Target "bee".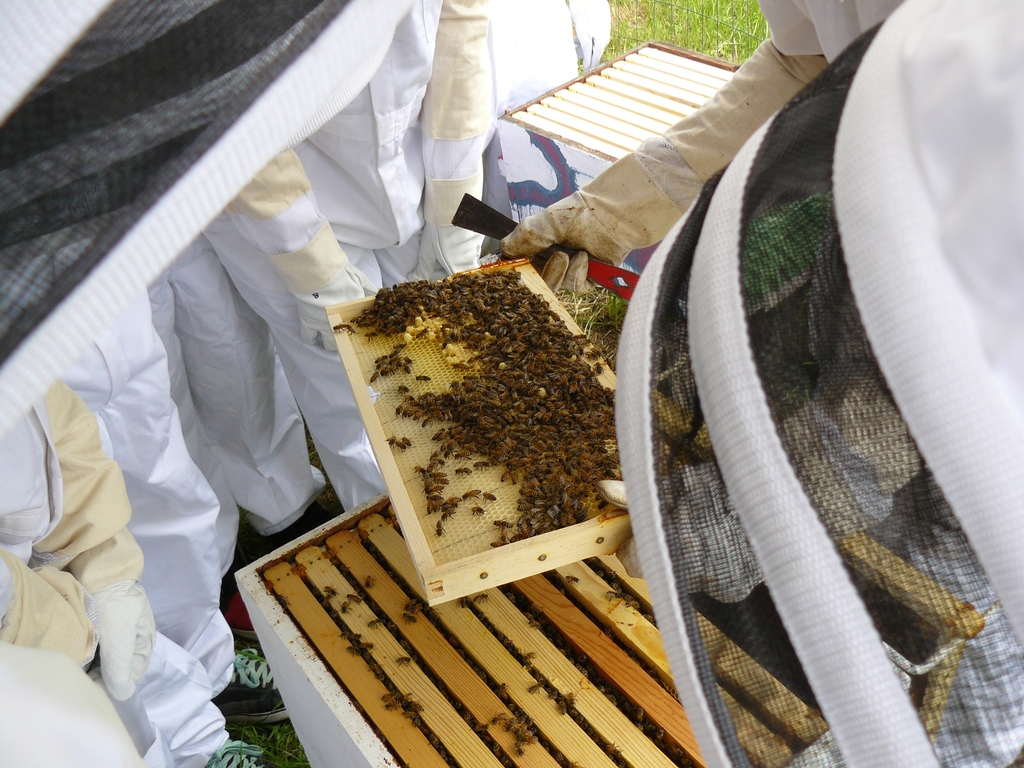
Target region: Rect(635, 705, 648, 727).
